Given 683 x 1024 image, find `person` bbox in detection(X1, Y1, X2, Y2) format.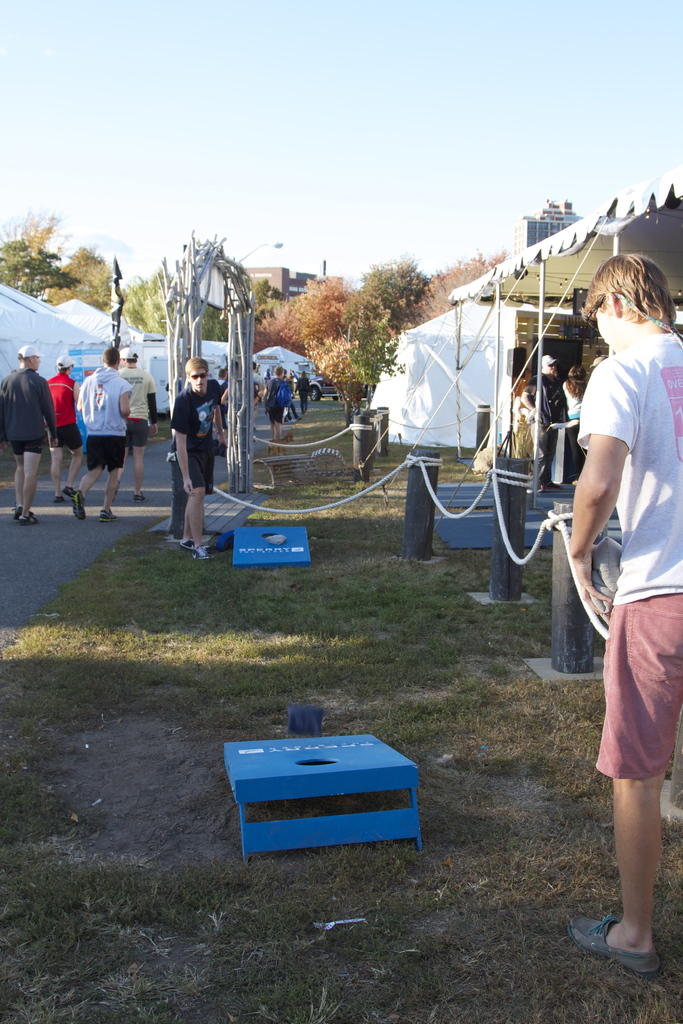
detection(502, 376, 543, 457).
